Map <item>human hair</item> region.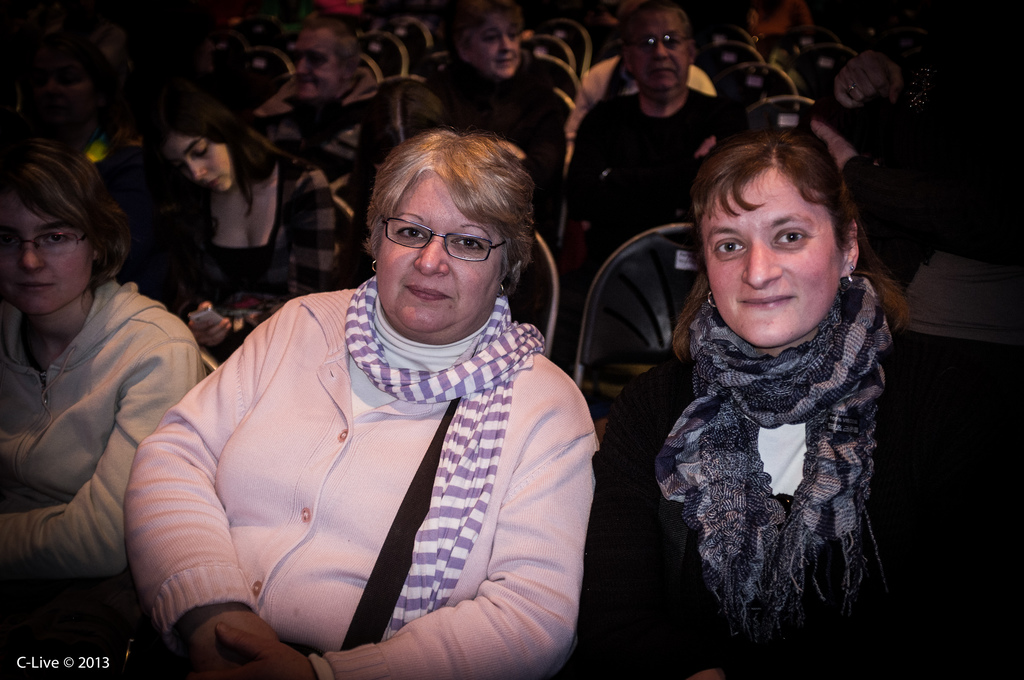
Mapped to (151,100,268,209).
